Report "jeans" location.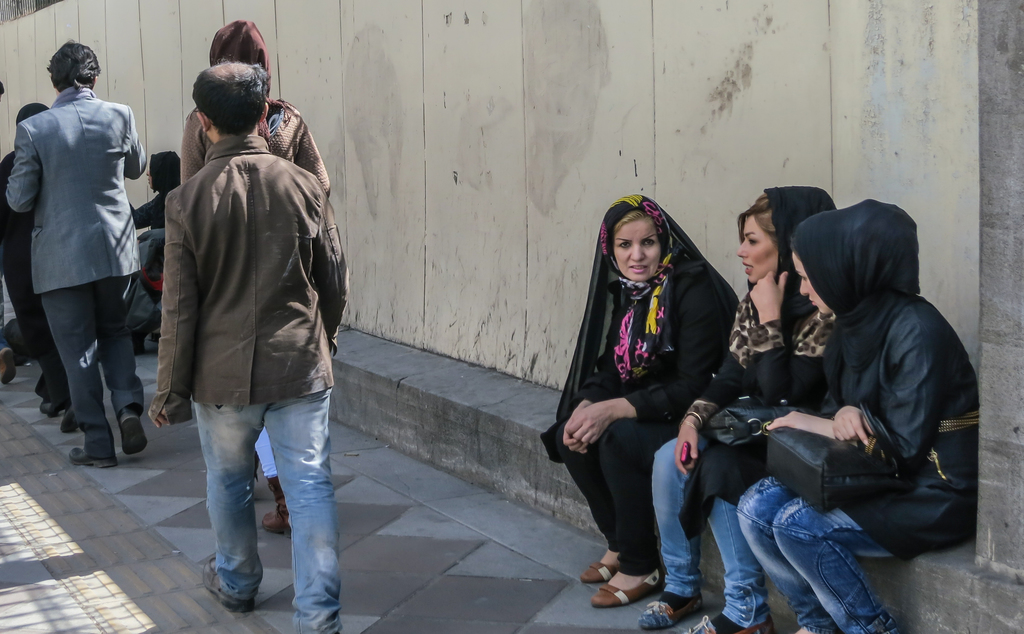
Report: <bbox>649, 437, 772, 631</bbox>.
